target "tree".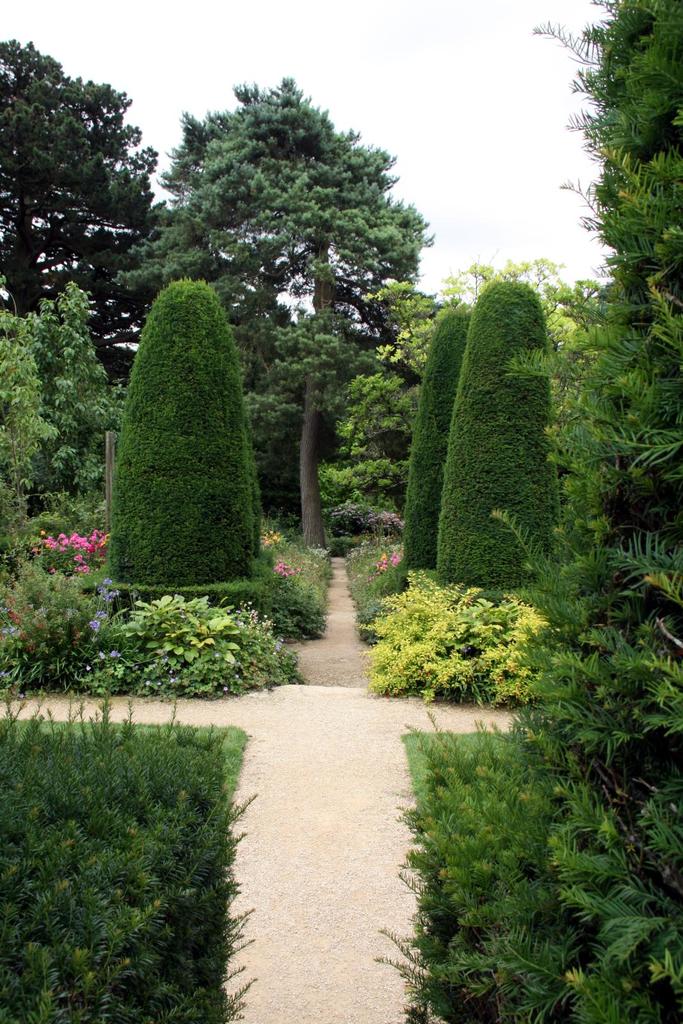
Target region: <box>0,39,175,424</box>.
